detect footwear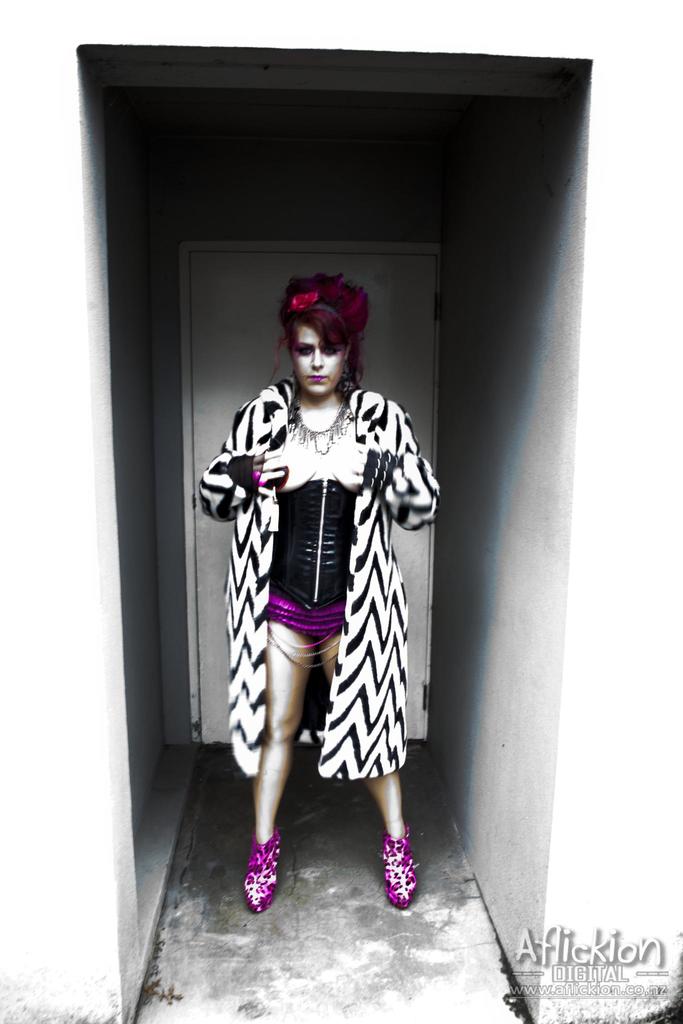
bbox=[235, 833, 301, 918]
